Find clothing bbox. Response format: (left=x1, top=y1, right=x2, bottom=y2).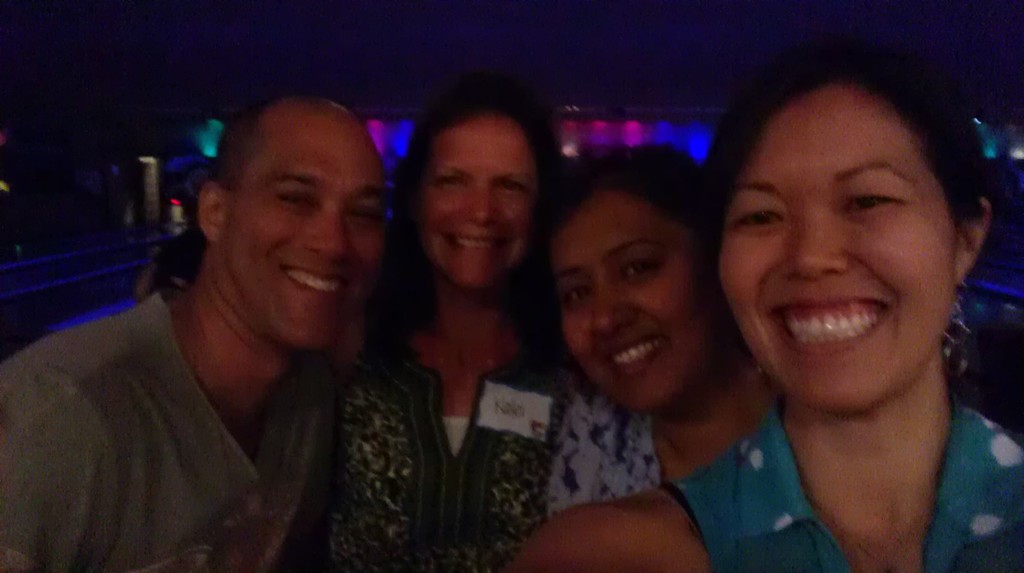
(left=343, top=356, right=589, bottom=572).
